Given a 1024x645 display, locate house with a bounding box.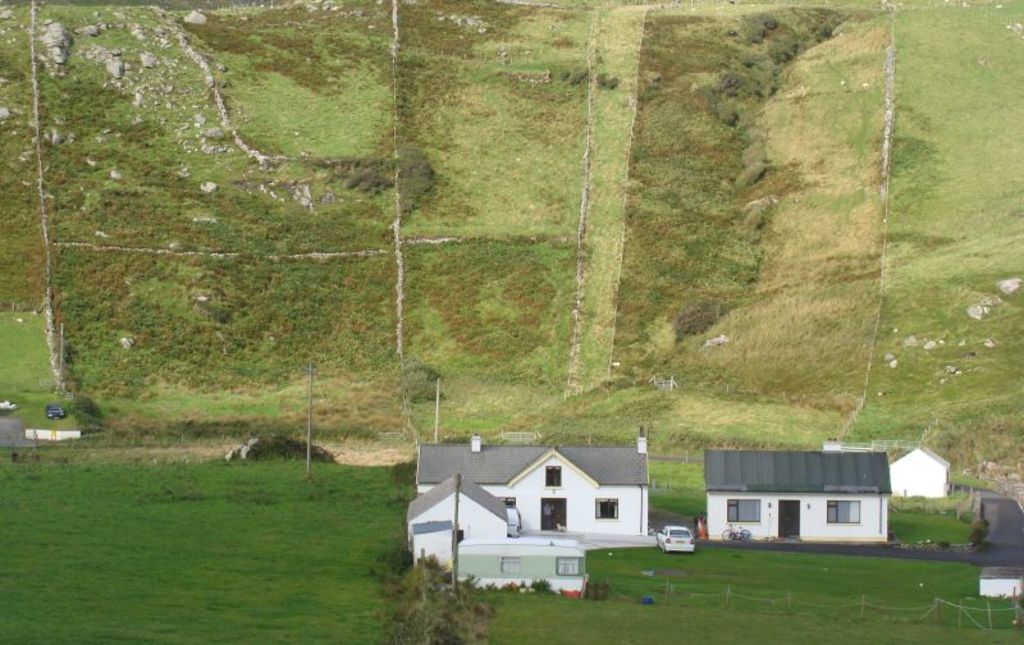
Located: (703,452,896,543).
